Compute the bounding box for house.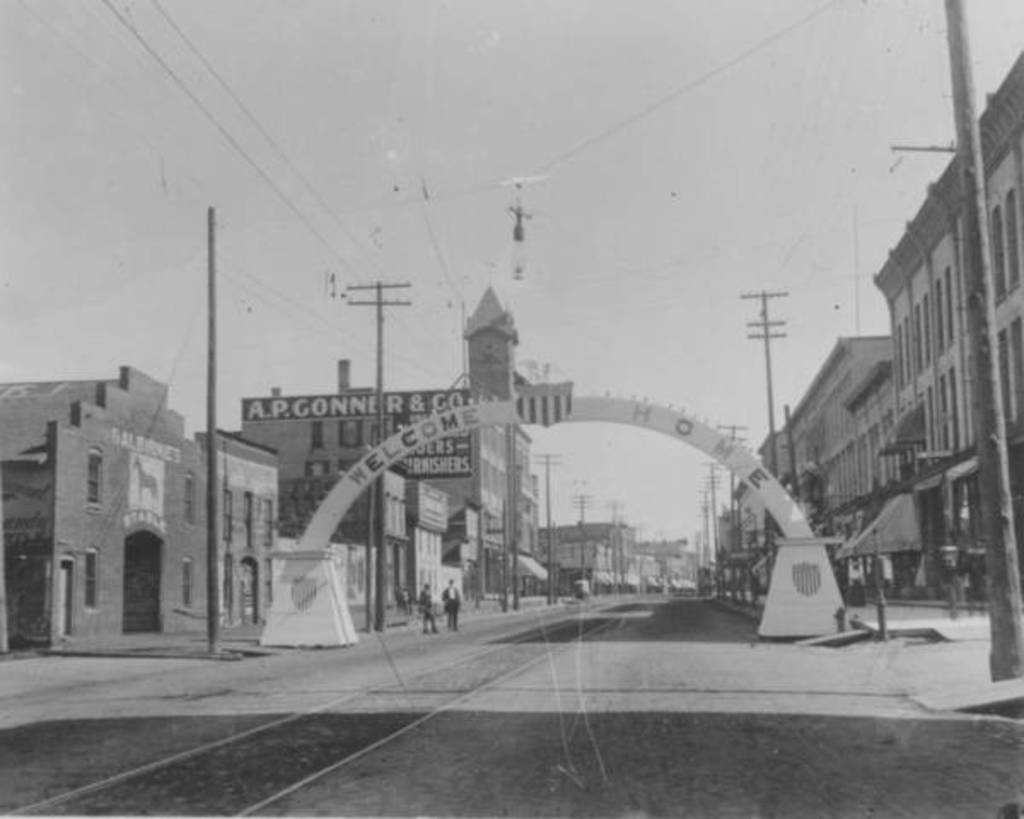
(0,363,481,653).
